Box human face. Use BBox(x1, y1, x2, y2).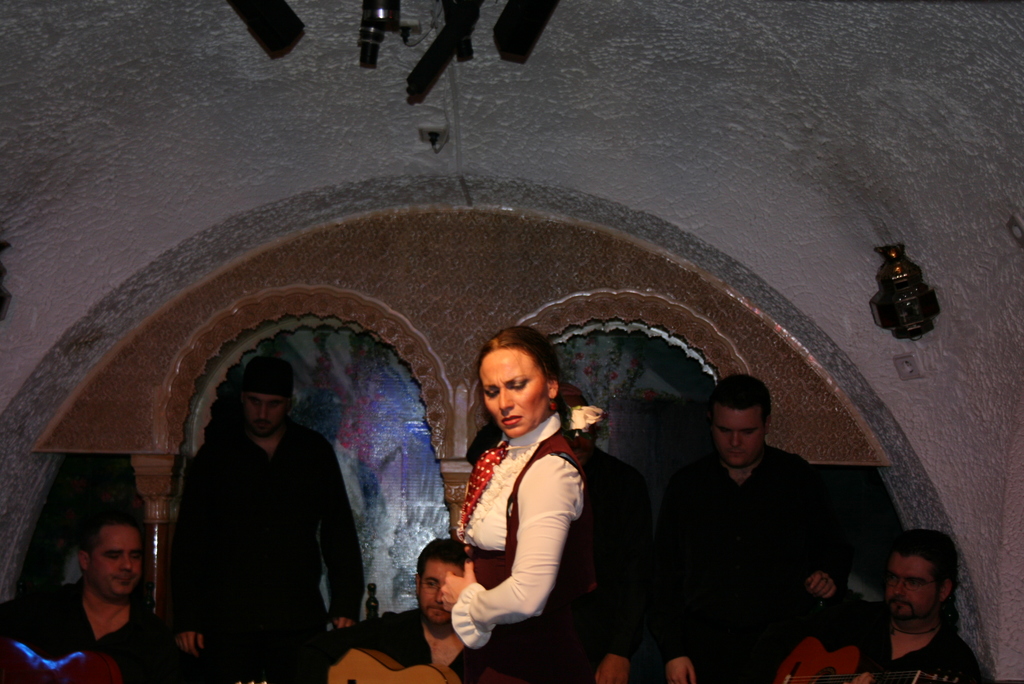
BBox(712, 397, 767, 466).
